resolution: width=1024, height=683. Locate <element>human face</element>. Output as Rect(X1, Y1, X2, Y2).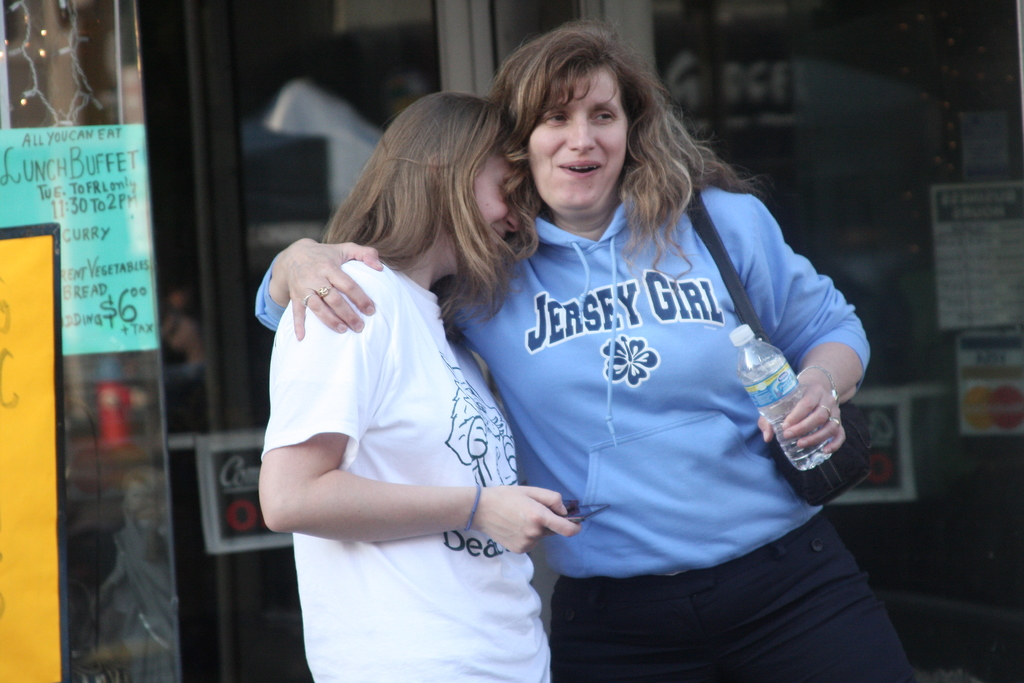
Rect(527, 64, 628, 210).
